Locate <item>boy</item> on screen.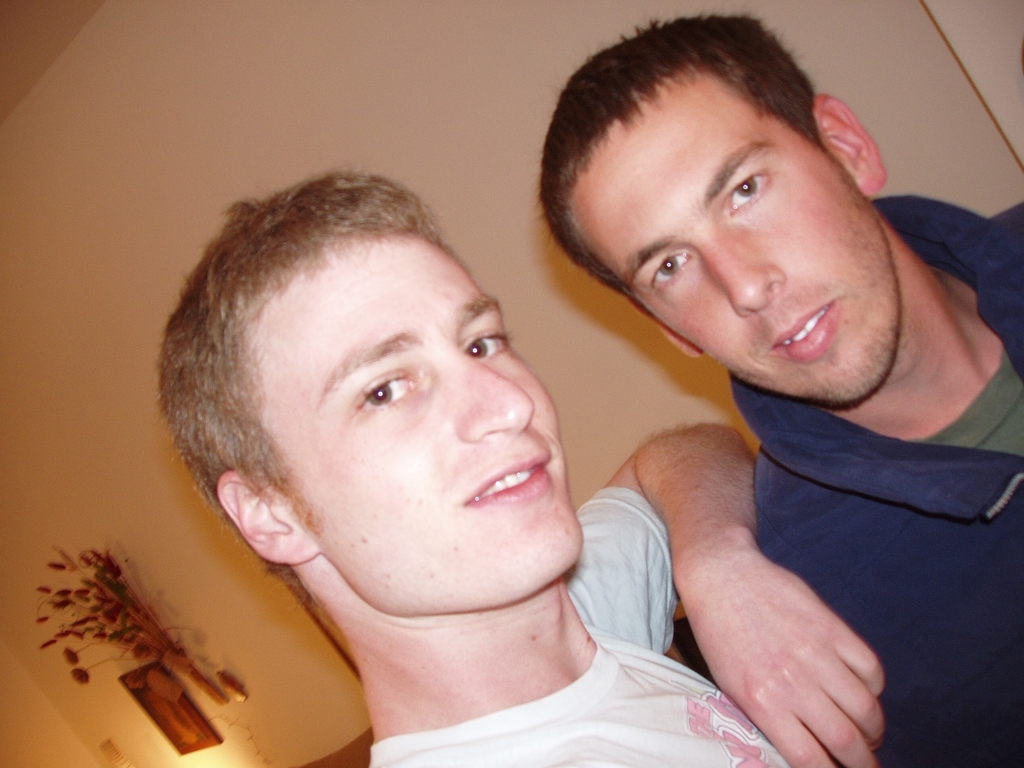
On screen at box(522, 11, 1023, 767).
